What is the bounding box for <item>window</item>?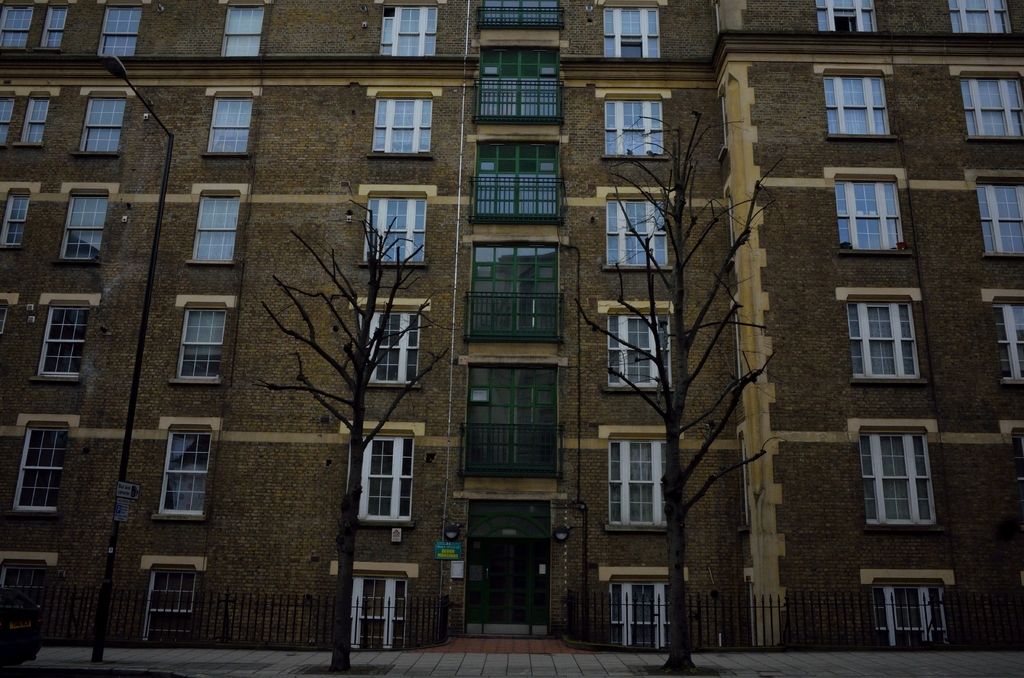
x1=481, y1=51, x2=560, y2=77.
